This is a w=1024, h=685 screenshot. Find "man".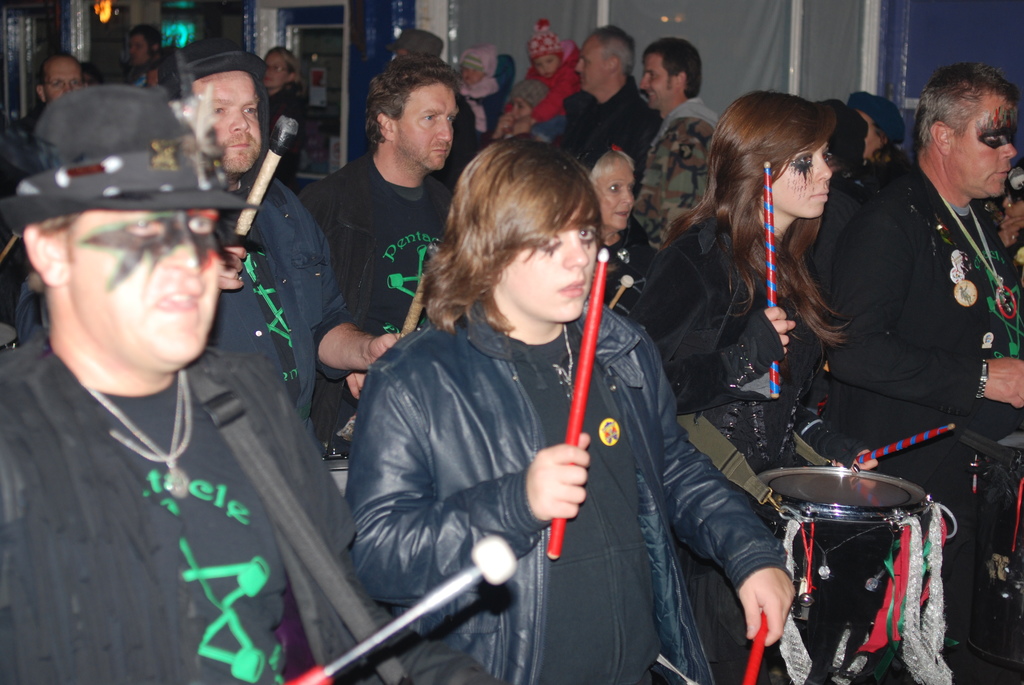
Bounding box: bbox=(0, 100, 341, 684).
